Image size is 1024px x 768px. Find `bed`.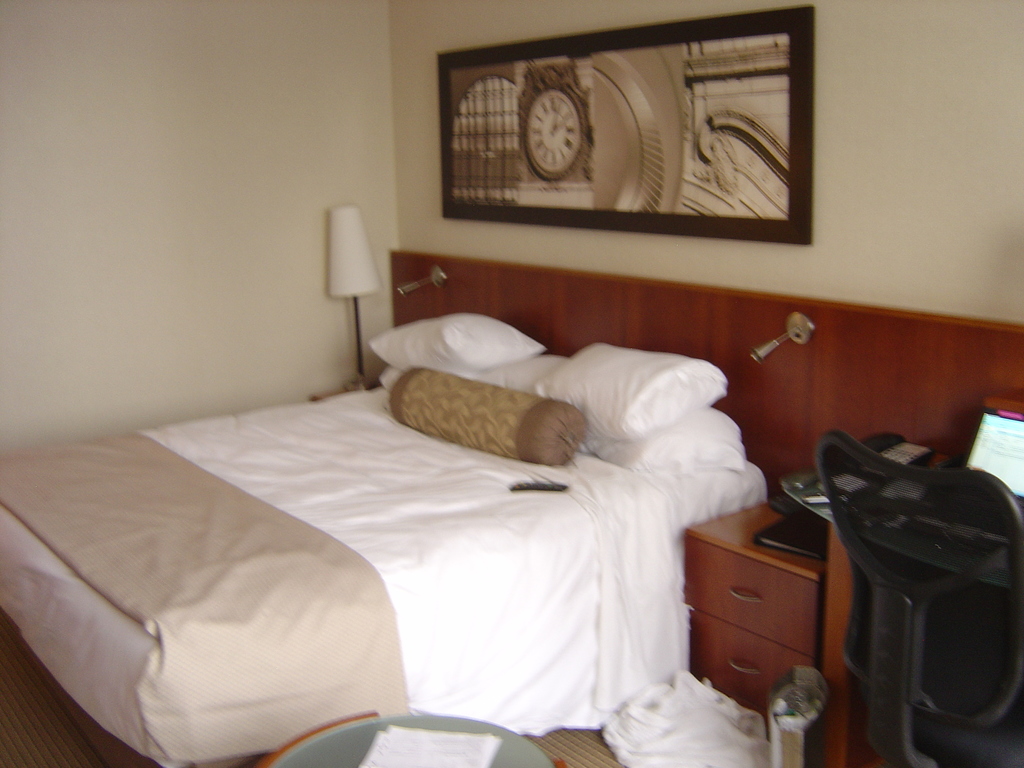
{"left": 61, "top": 309, "right": 719, "bottom": 730}.
